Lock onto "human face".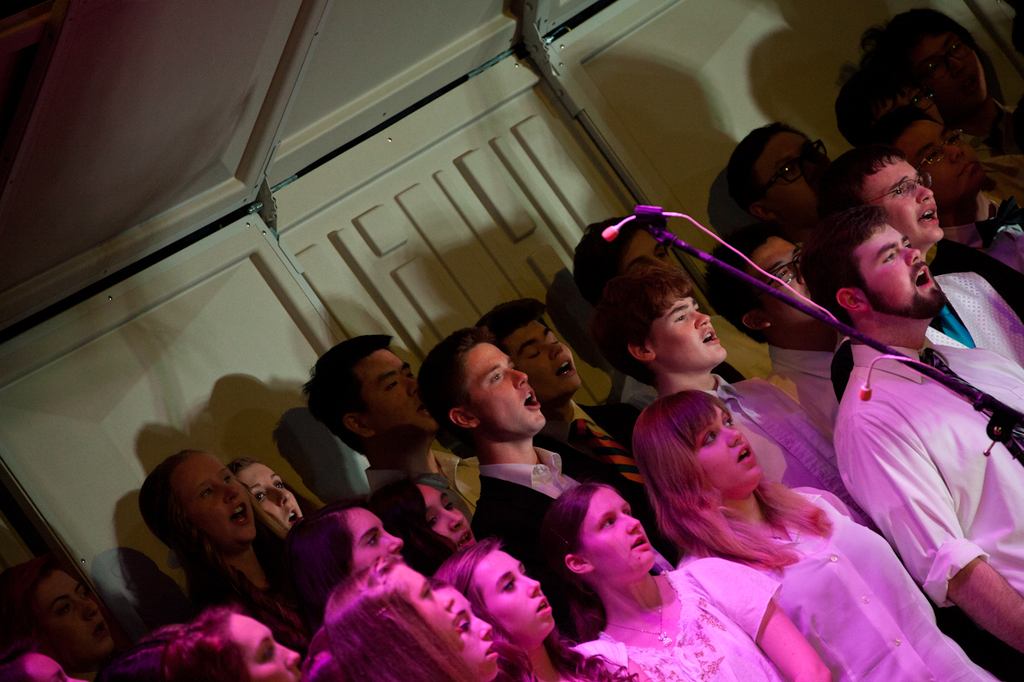
Locked: x1=243, y1=460, x2=294, y2=523.
